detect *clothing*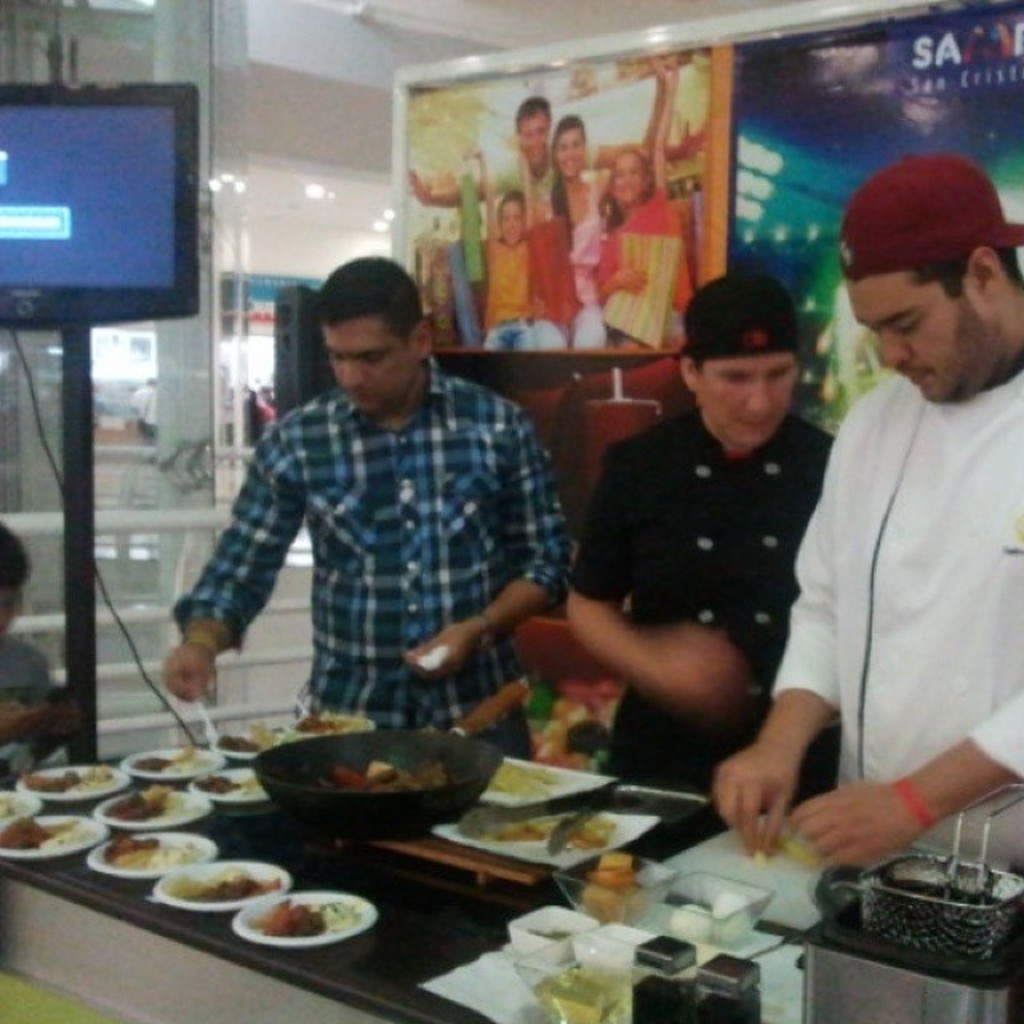
173,365,589,758
